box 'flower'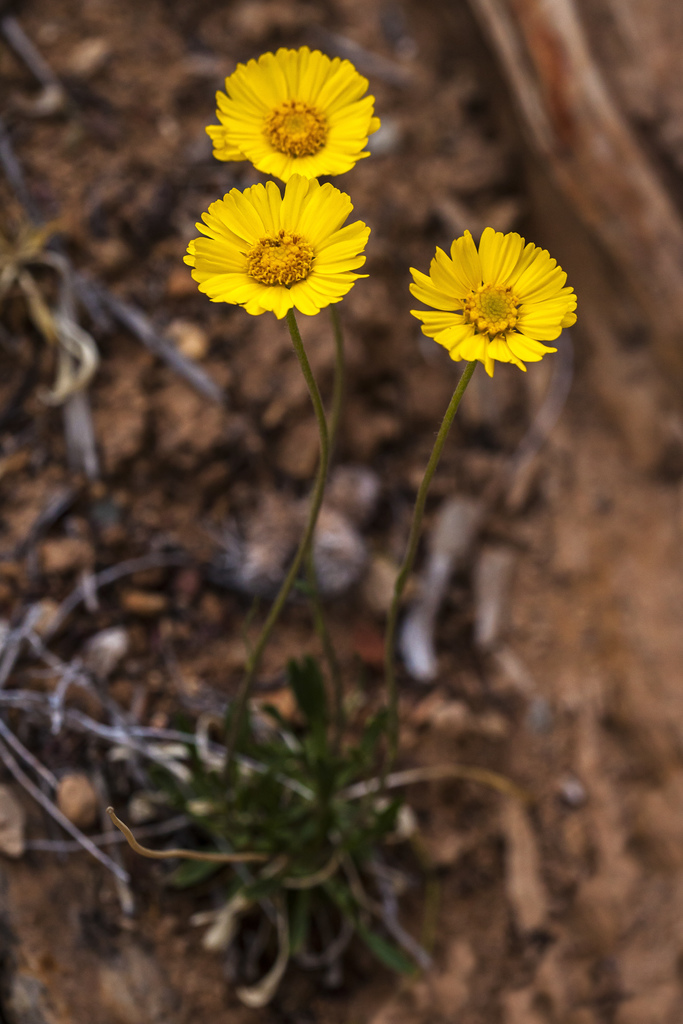
(180,168,374,322)
